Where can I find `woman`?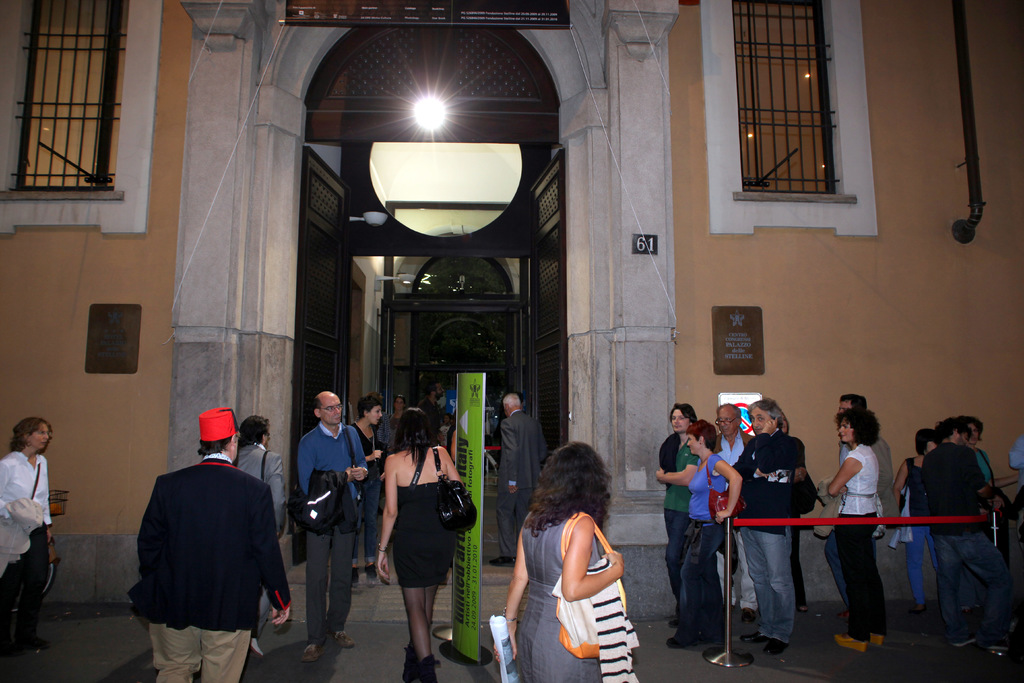
You can find it at x1=831 y1=406 x2=886 y2=654.
